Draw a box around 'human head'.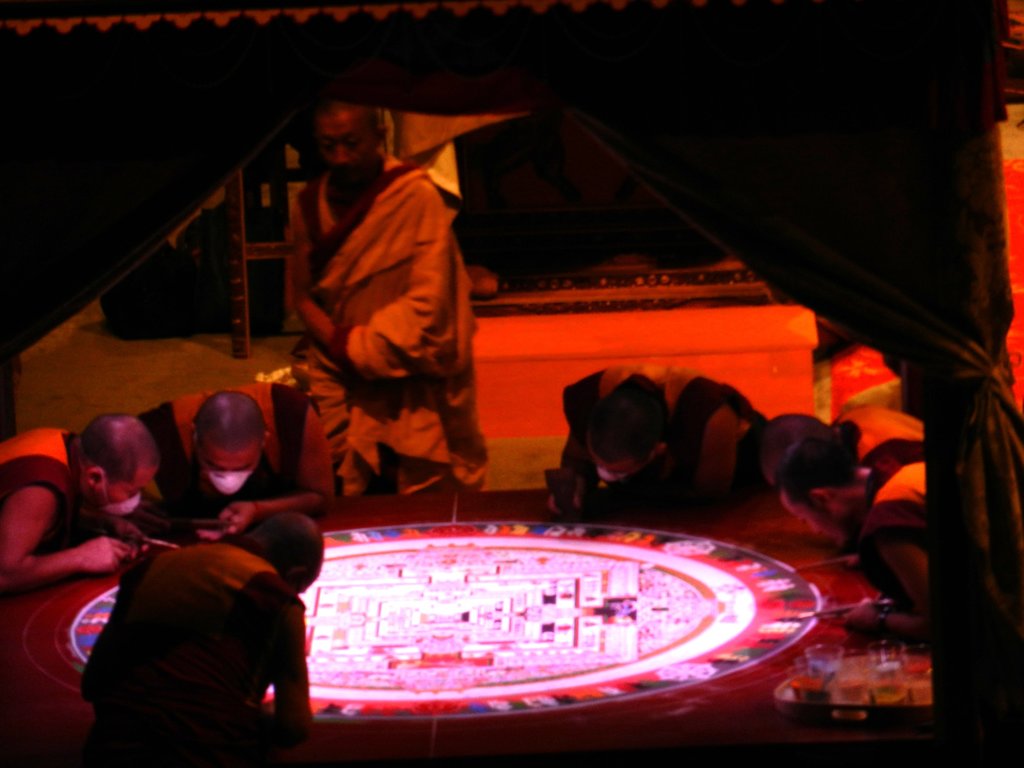
Rect(771, 439, 857, 546).
